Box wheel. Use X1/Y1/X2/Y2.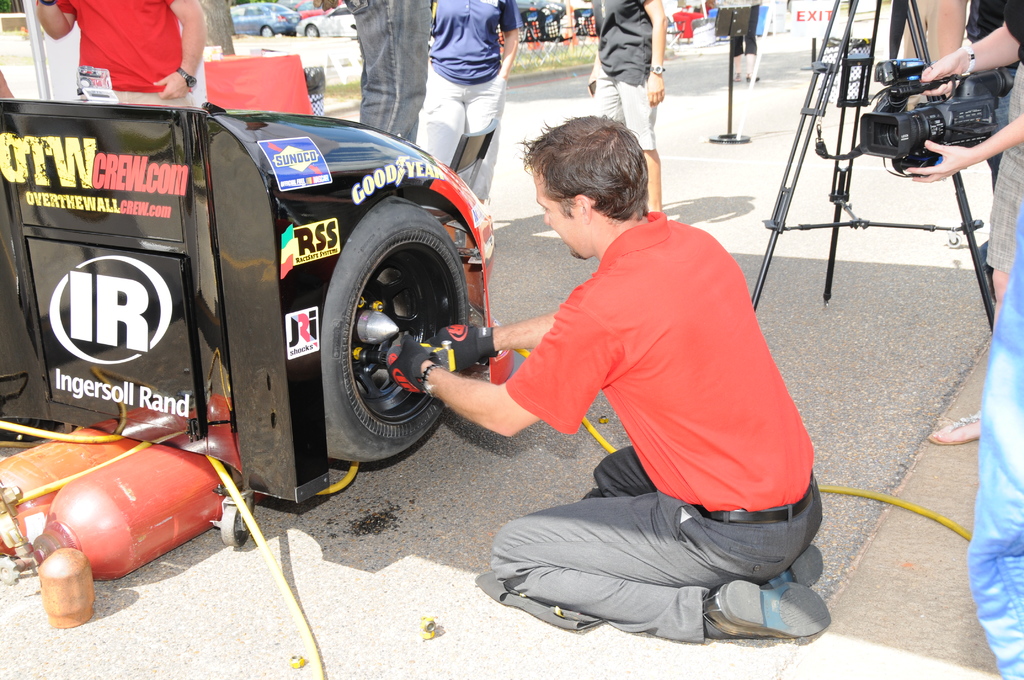
319/194/488/475.
